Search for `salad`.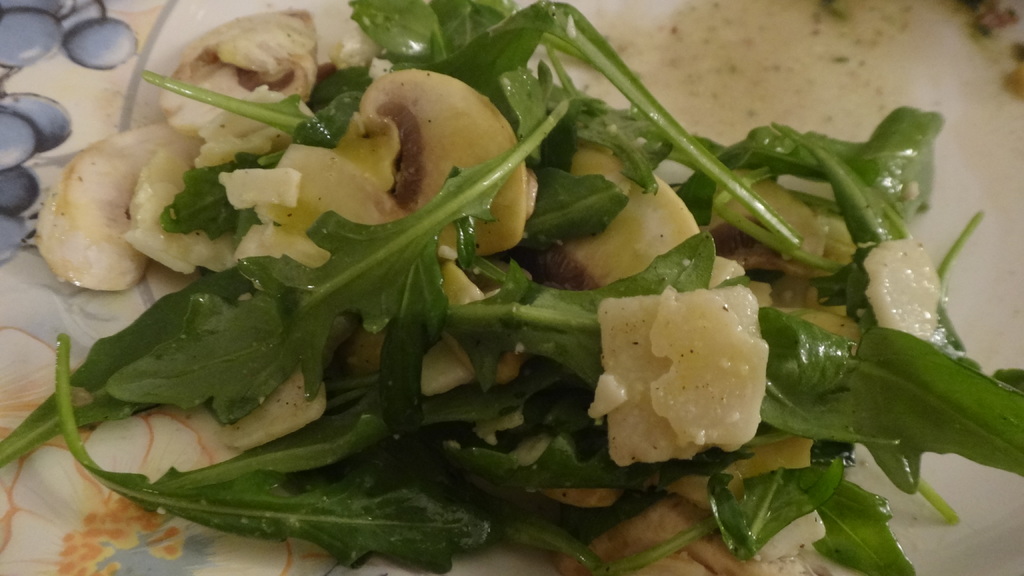
Found at (0,0,1023,574).
